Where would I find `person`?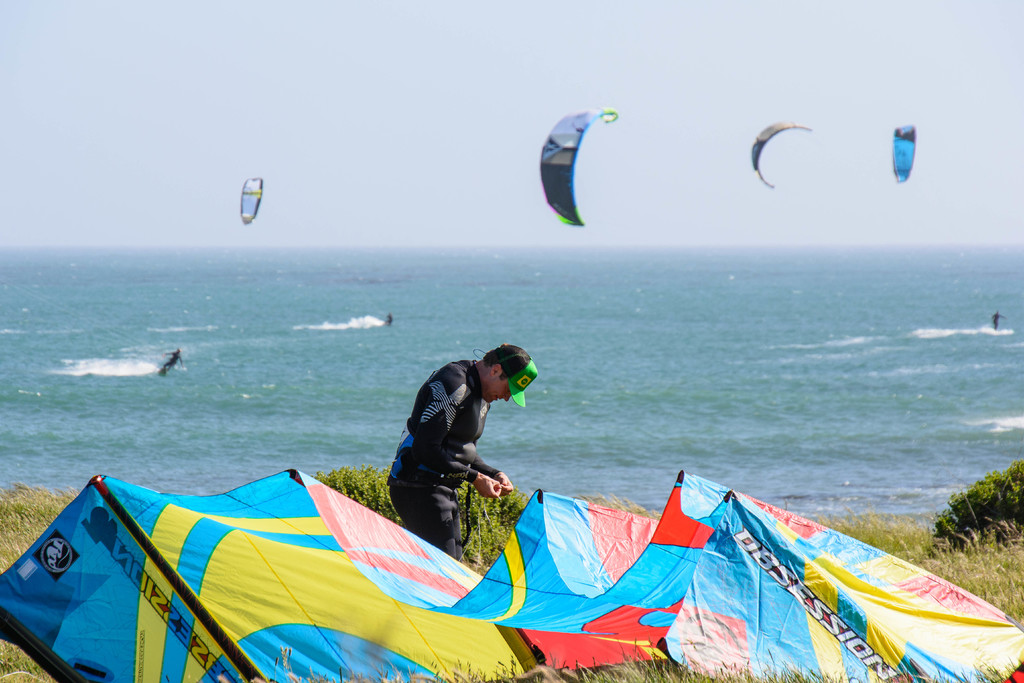
At {"x1": 400, "y1": 325, "x2": 520, "y2": 577}.
